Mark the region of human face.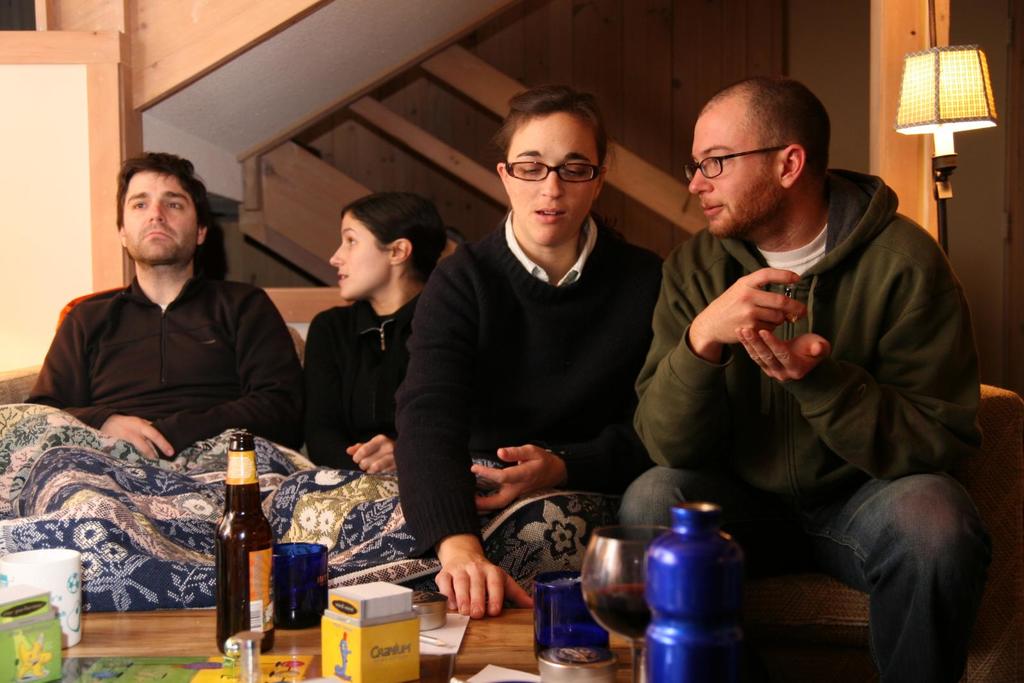
Region: [687,106,792,239].
